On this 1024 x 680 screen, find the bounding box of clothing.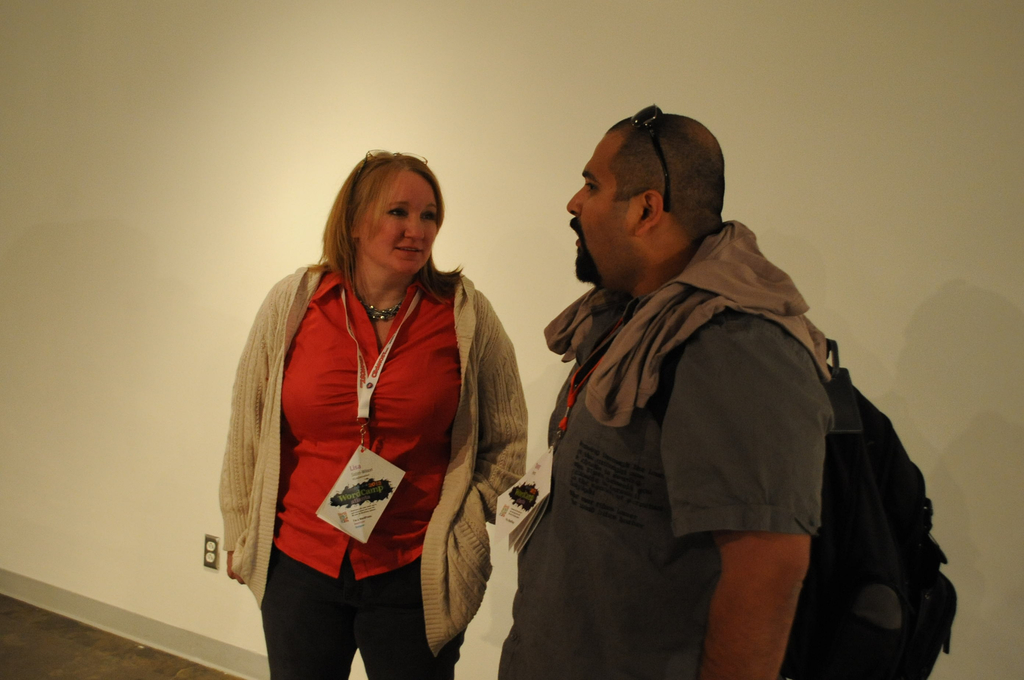
Bounding box: crop(216, 270, 547, 679).
